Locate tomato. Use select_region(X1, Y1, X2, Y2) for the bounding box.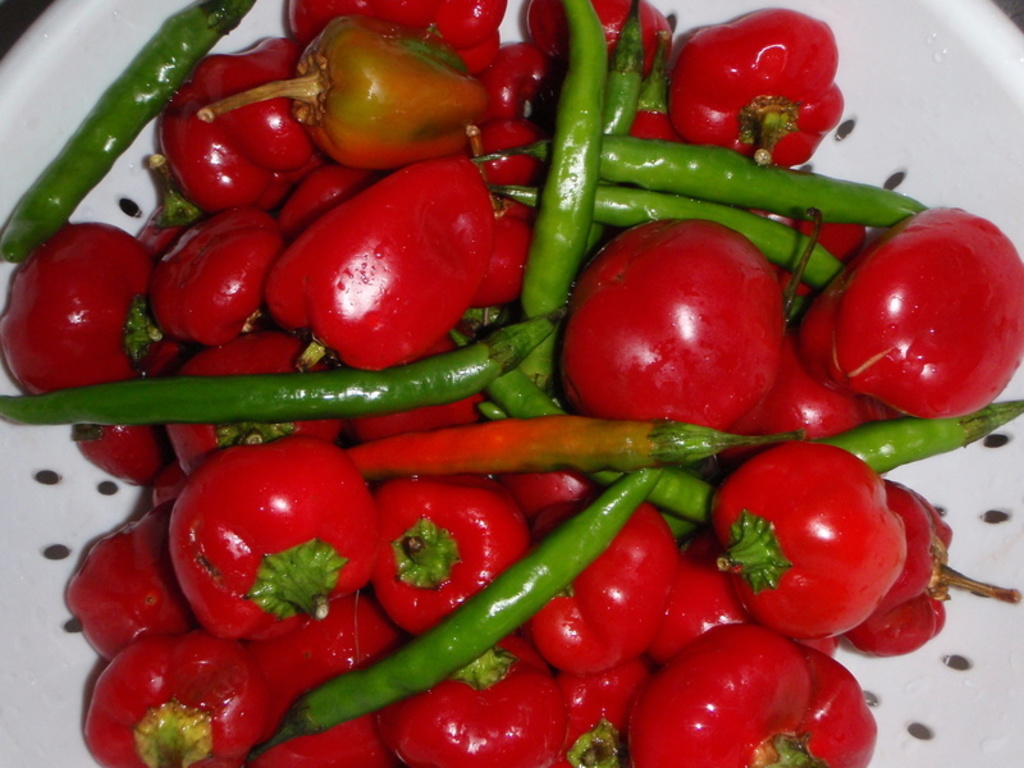
select_region(534, 503, 680, 672).
